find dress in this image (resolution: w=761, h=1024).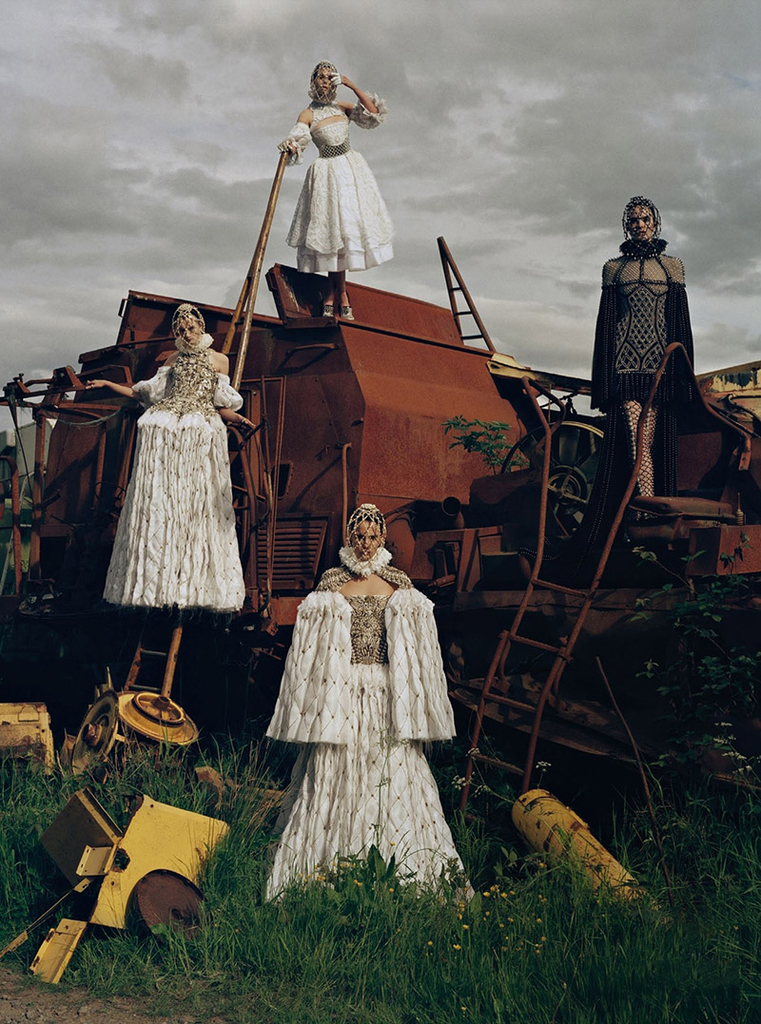
x1=589, y1=233, x2=706, y2=407.
